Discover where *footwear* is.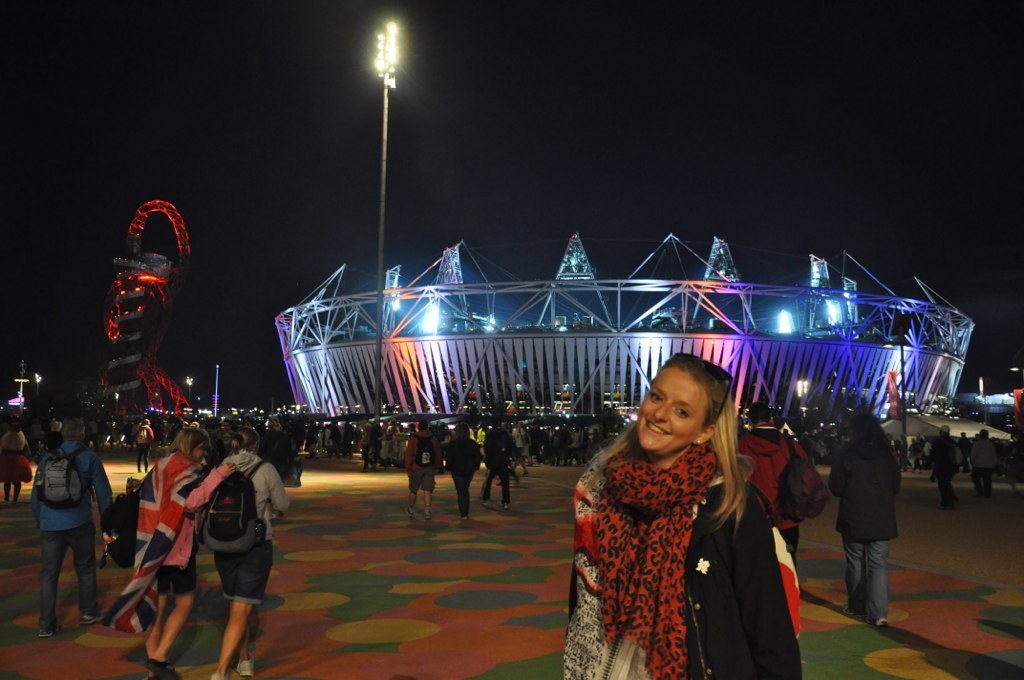
Discovered at rect(146, 674, 163, 679).
